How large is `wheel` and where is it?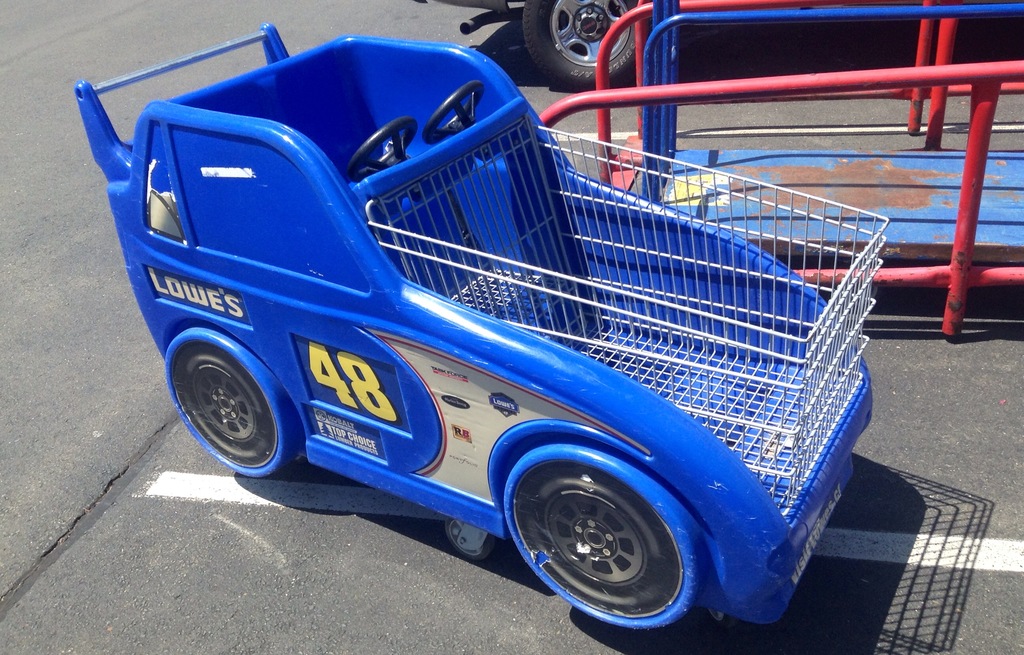
Bounding box: {"x1": 522, "y1": 0, "x2": 640, "y2": 91}.
